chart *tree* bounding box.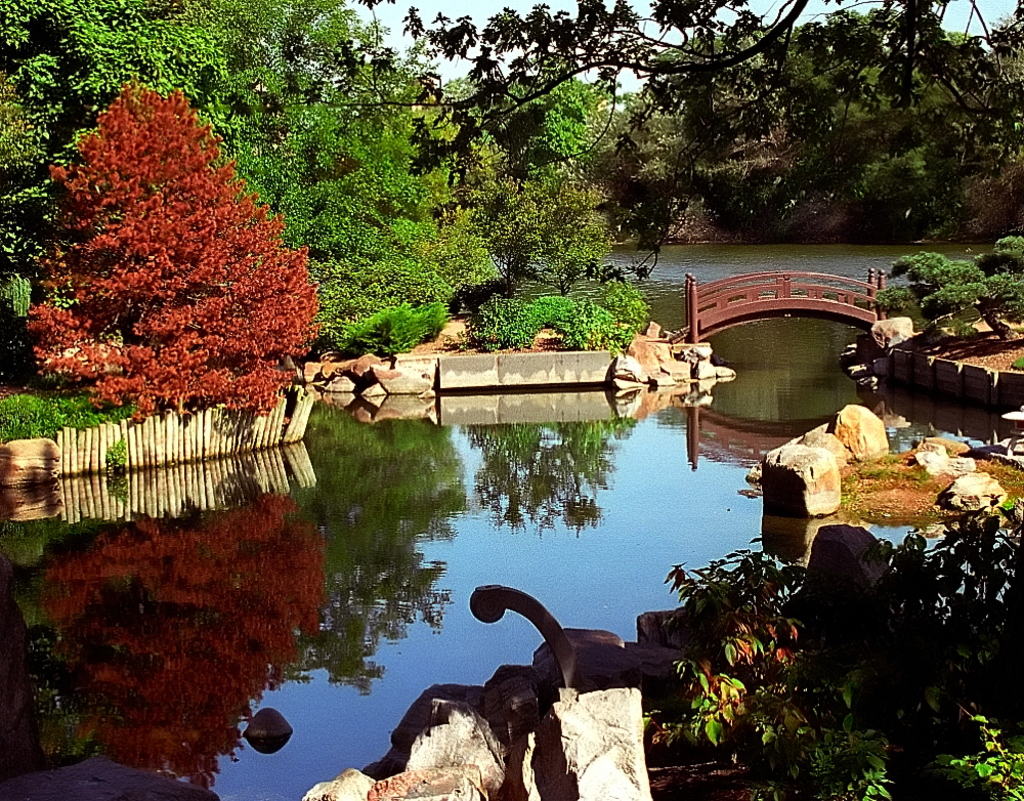
Charted: (left=260, top=207, right=413, bottom=364).
